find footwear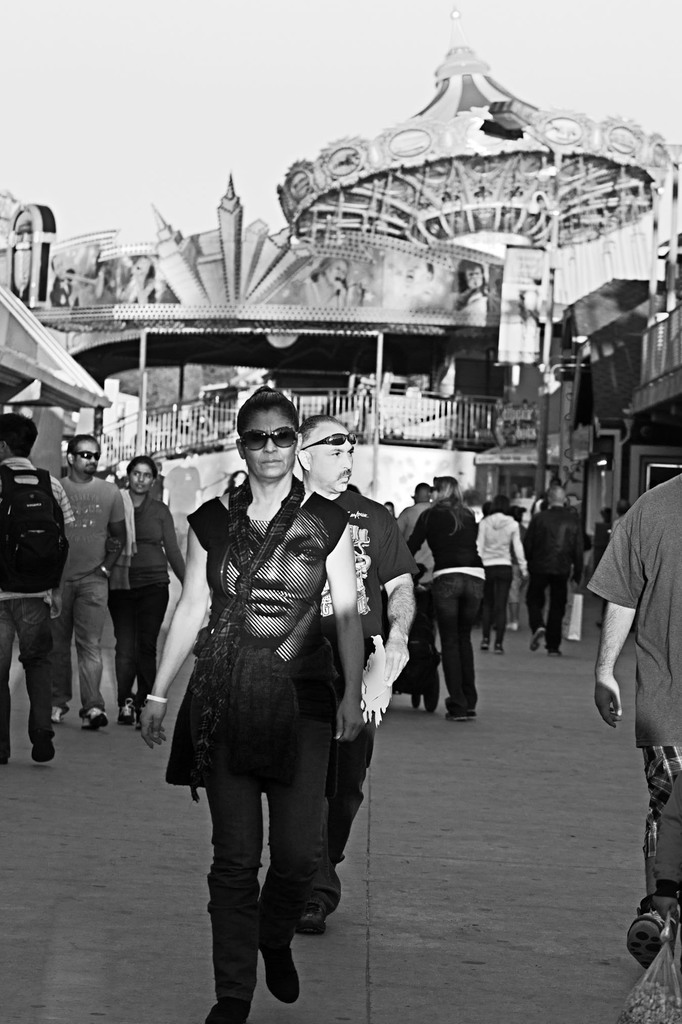
bbox(301, 911, 332, 939)
